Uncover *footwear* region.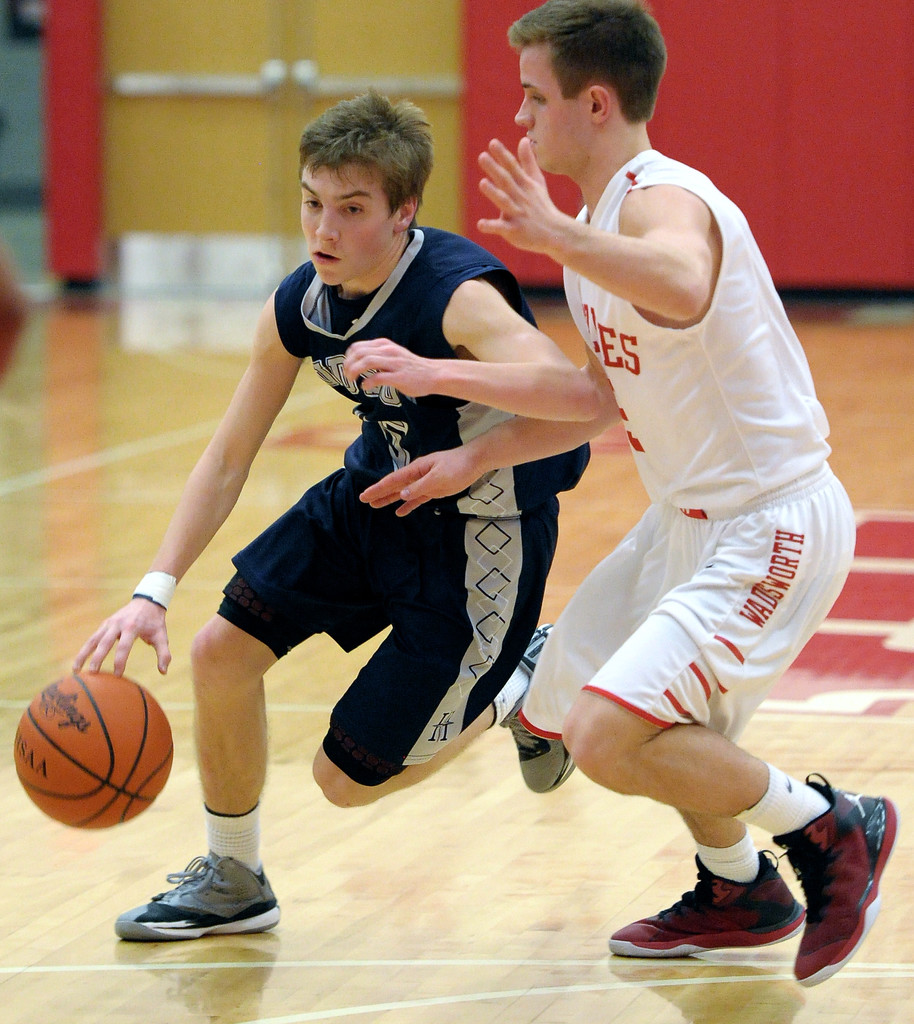
Uncovered: Rect(500, 616, 572, 793).
